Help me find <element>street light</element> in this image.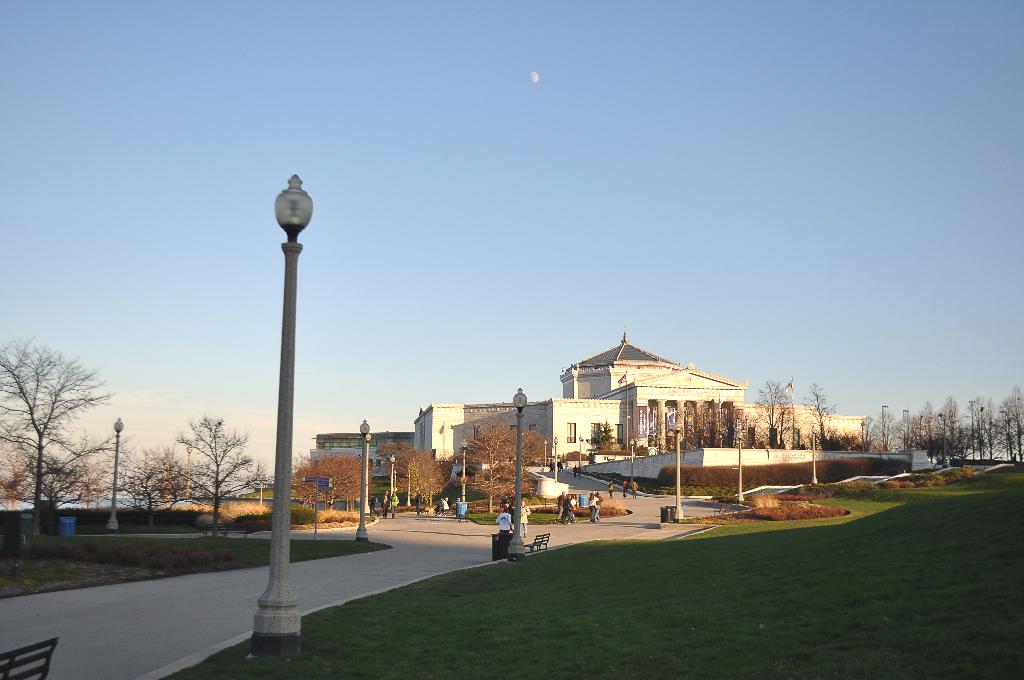
Found it: l=980, t=406, r=984, b=461.
